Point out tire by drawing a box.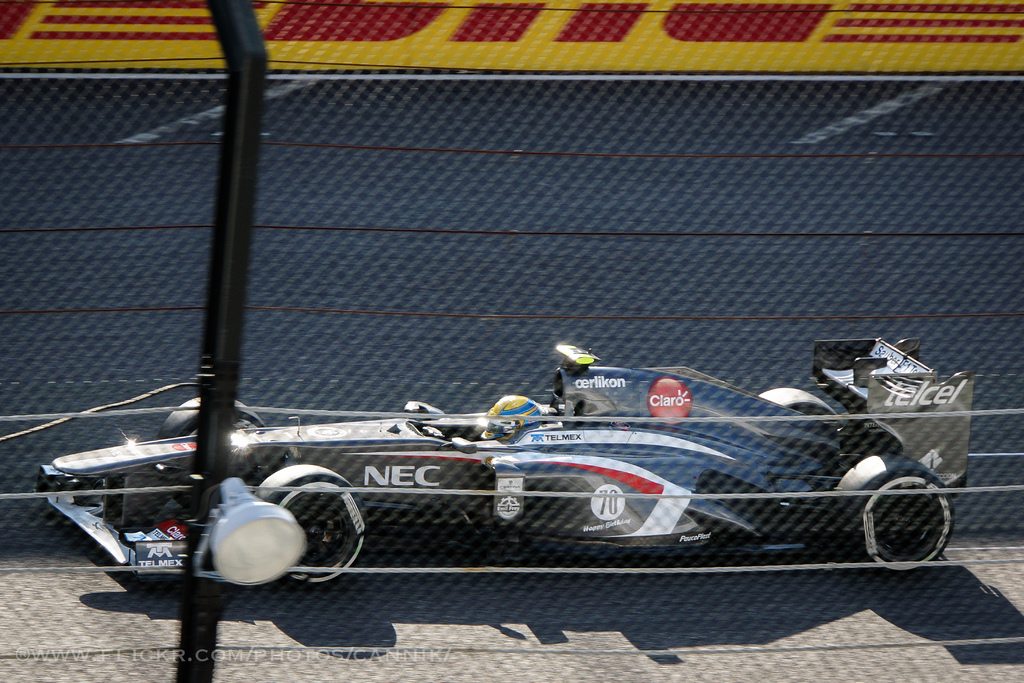
<region>156, 394, 269, 440</region>.
